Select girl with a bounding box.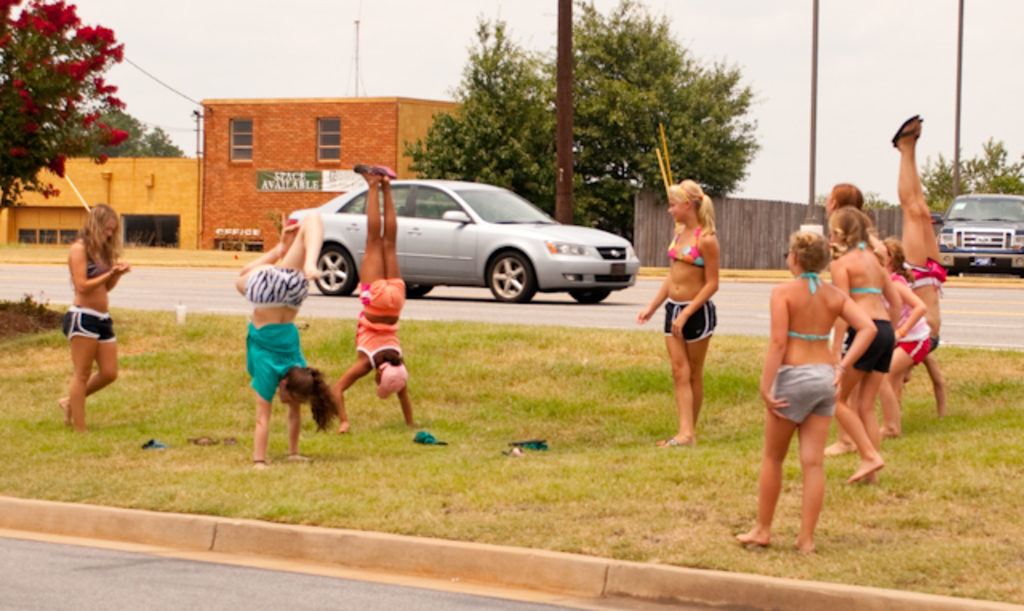
bbox=(829, 187, 859, 457).
